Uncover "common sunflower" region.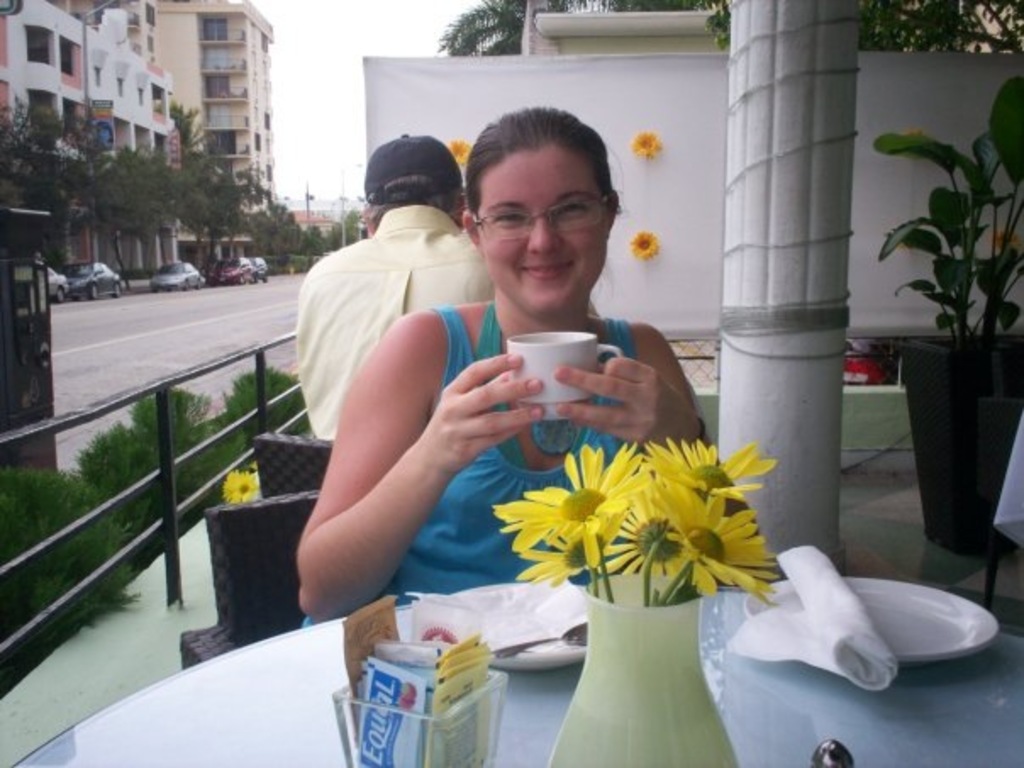
Uncovered: x1=639, y1=427, x2=776, y2=495.
